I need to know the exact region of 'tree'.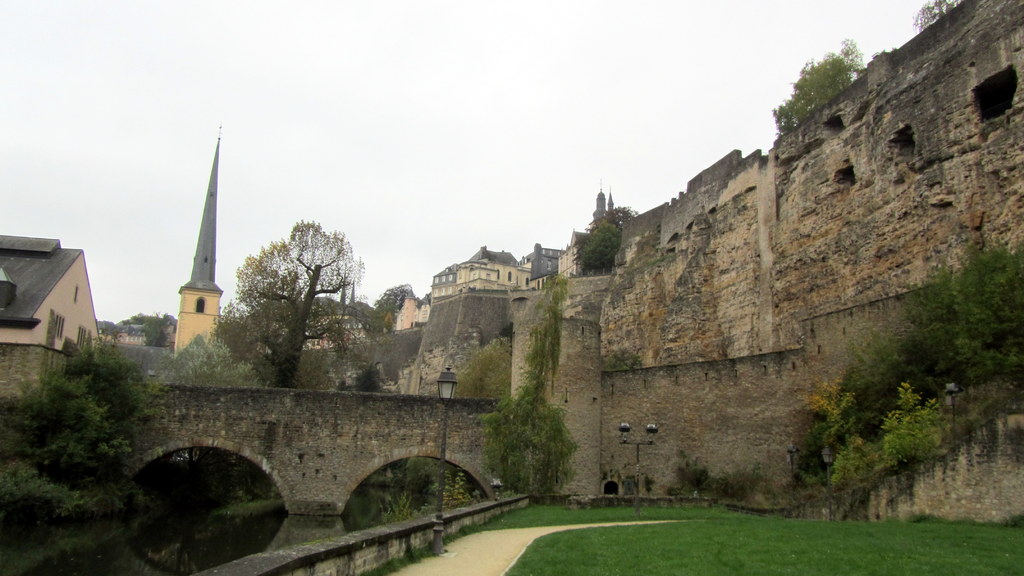
Region: select_region(474, 376, 581, 502).
